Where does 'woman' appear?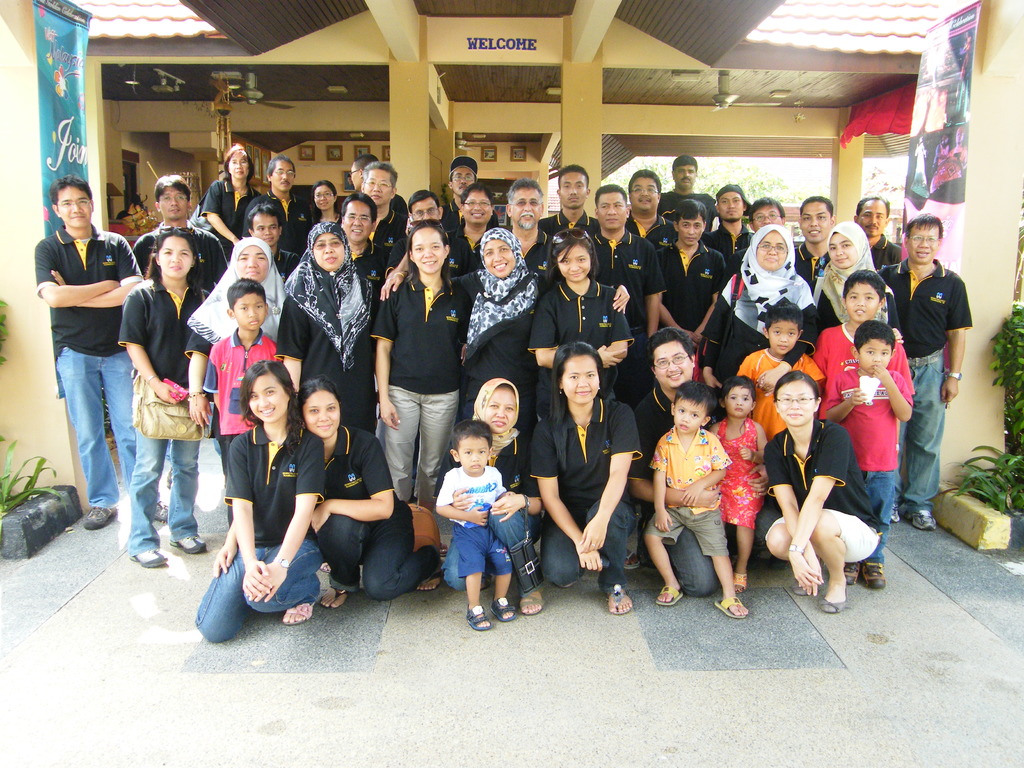
Appears at 272,223,381,444.
